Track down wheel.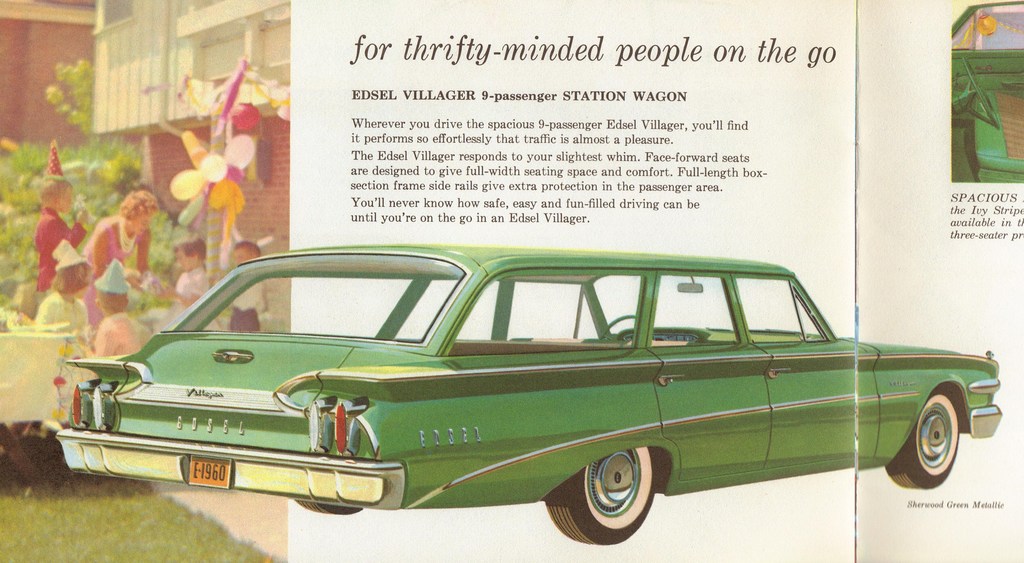
Tracked to 600,312,635,343.
